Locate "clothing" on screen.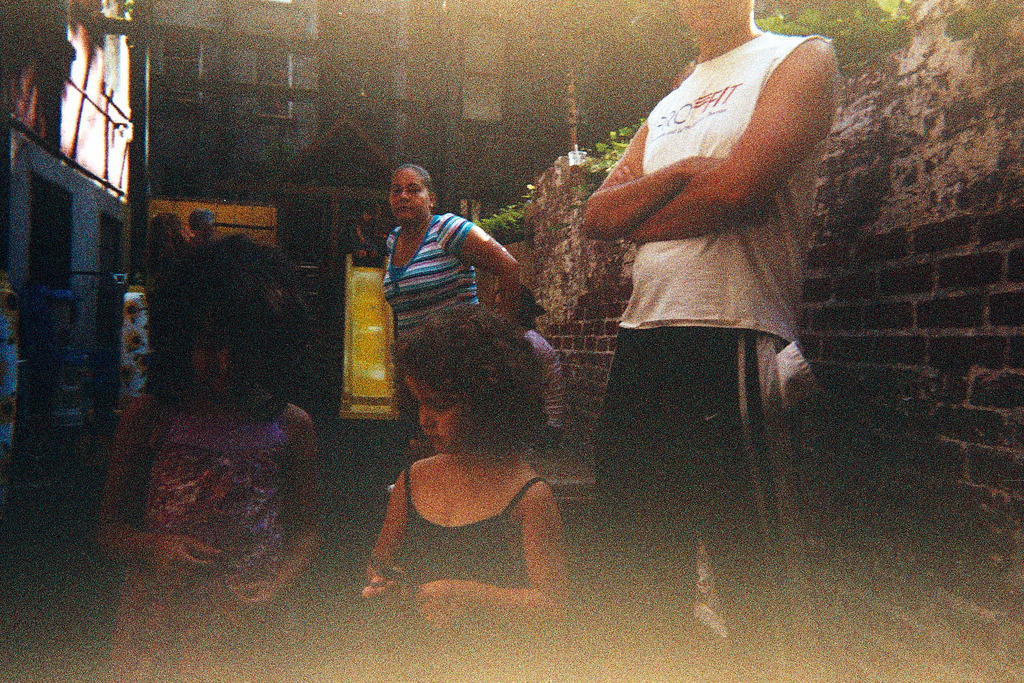
On screen at select_region(589, 31, 823, 680).
